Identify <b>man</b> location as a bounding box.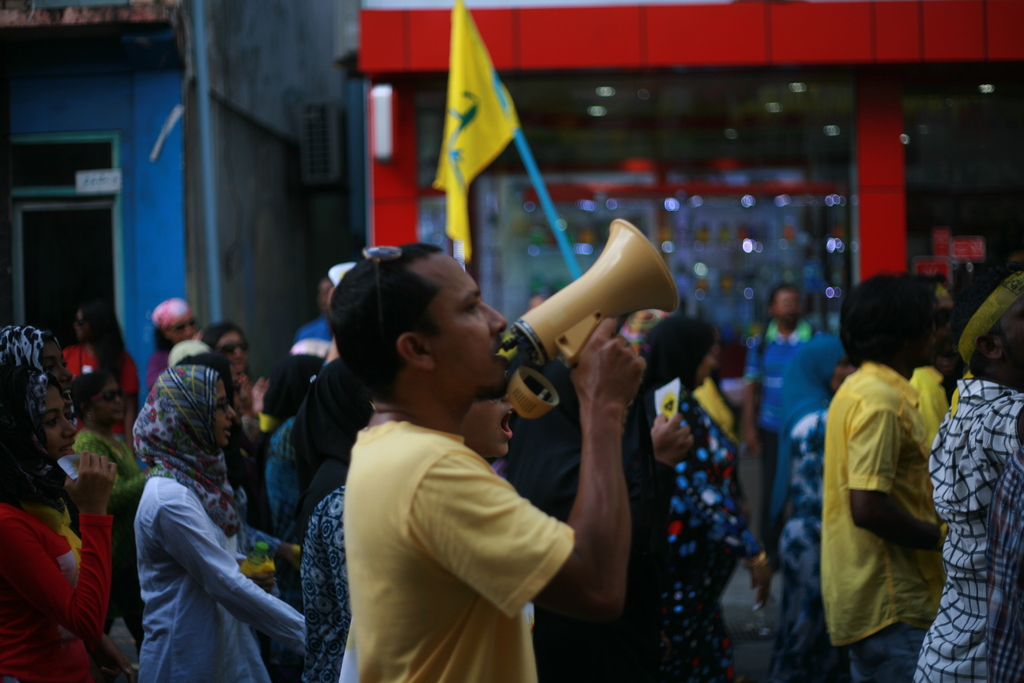
select_region(743, 280, 819, 568).
